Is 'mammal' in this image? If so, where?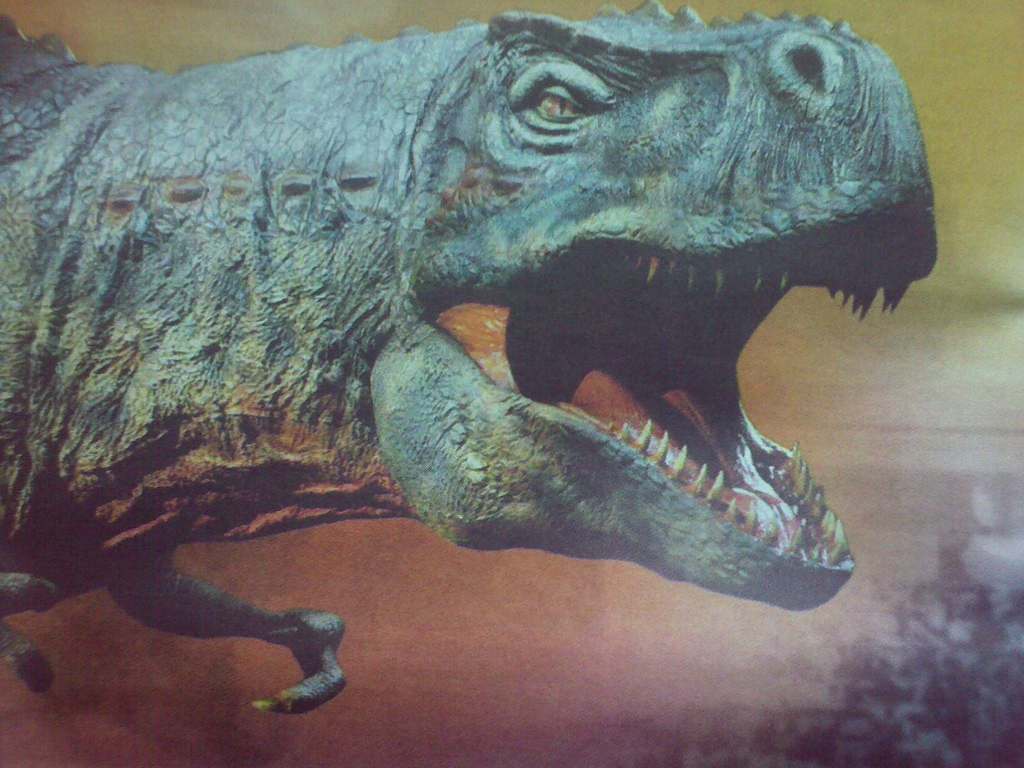
Yes, at left=0, top=0, right=931, bottom=721.
